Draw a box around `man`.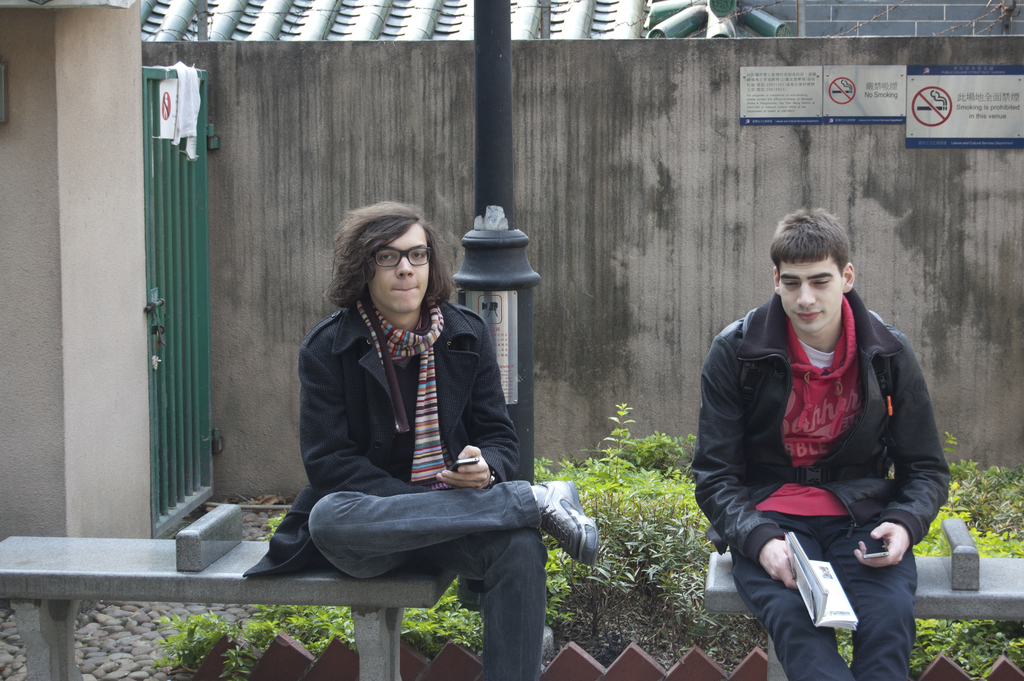
rect(252, 195, 589, 680).
